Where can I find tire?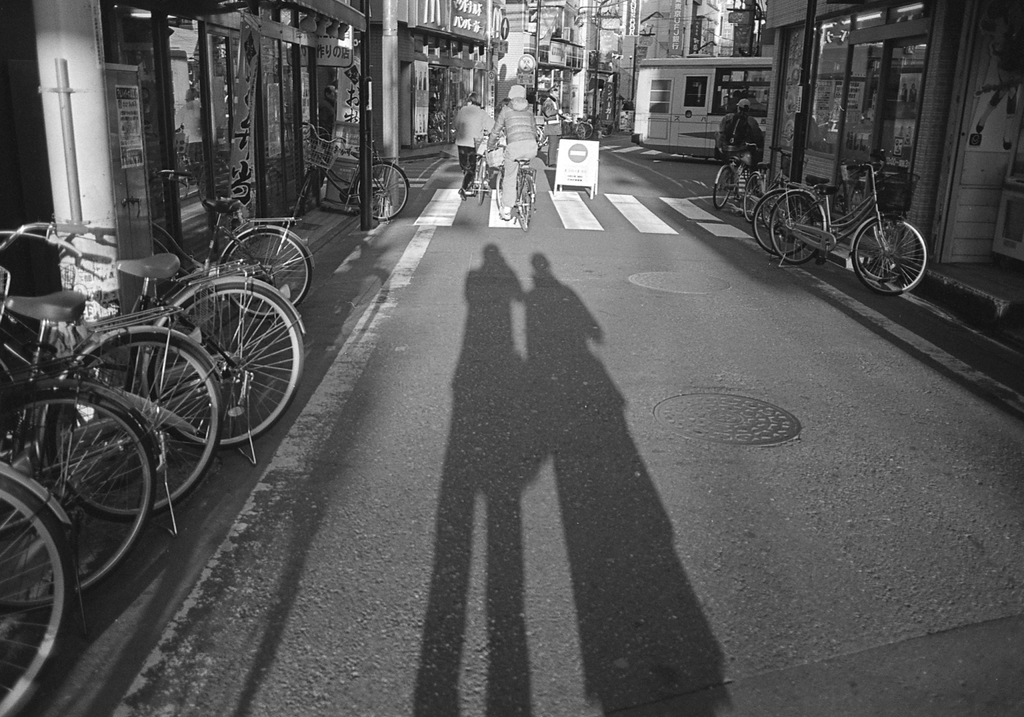
You can find it at left=577, top=122, right=593, bottom=138.
